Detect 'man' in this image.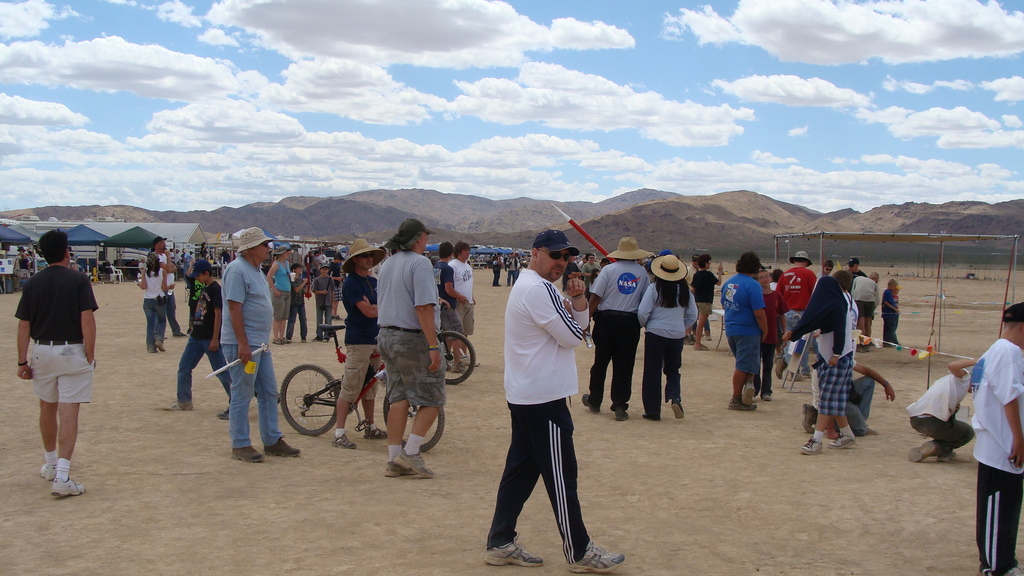
Detection: Rect(12, 225, 100, 498).
